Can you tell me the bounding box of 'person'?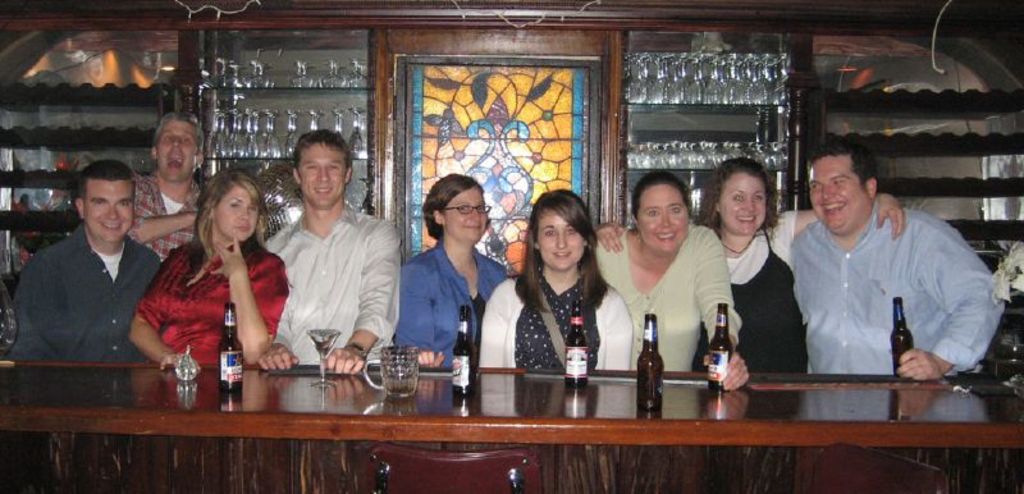
{"x1": 264, "y1": 123, "x2": 404, "y2": 370}.
